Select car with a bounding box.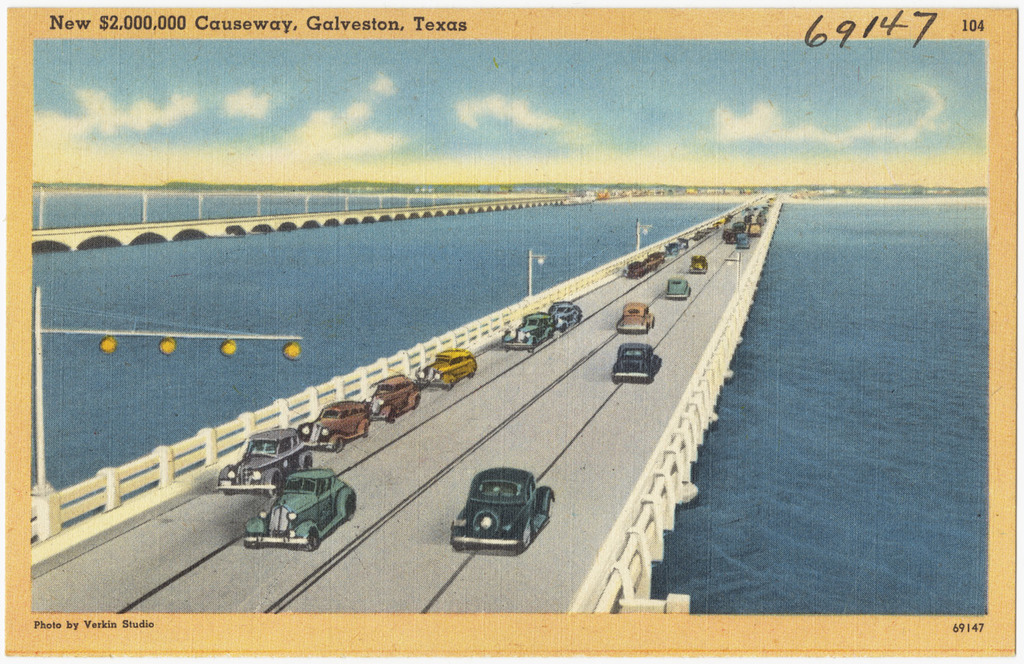
BBox(217, 431, 315, 500).
